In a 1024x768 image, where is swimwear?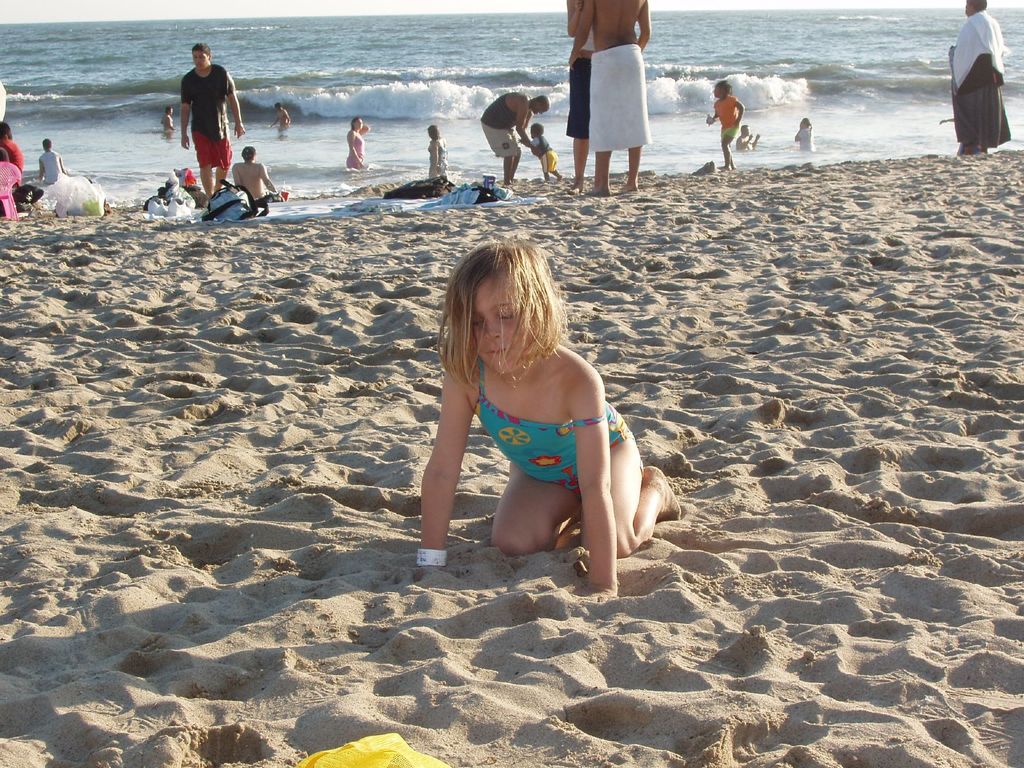
rect(479, 89, 534, 130).
